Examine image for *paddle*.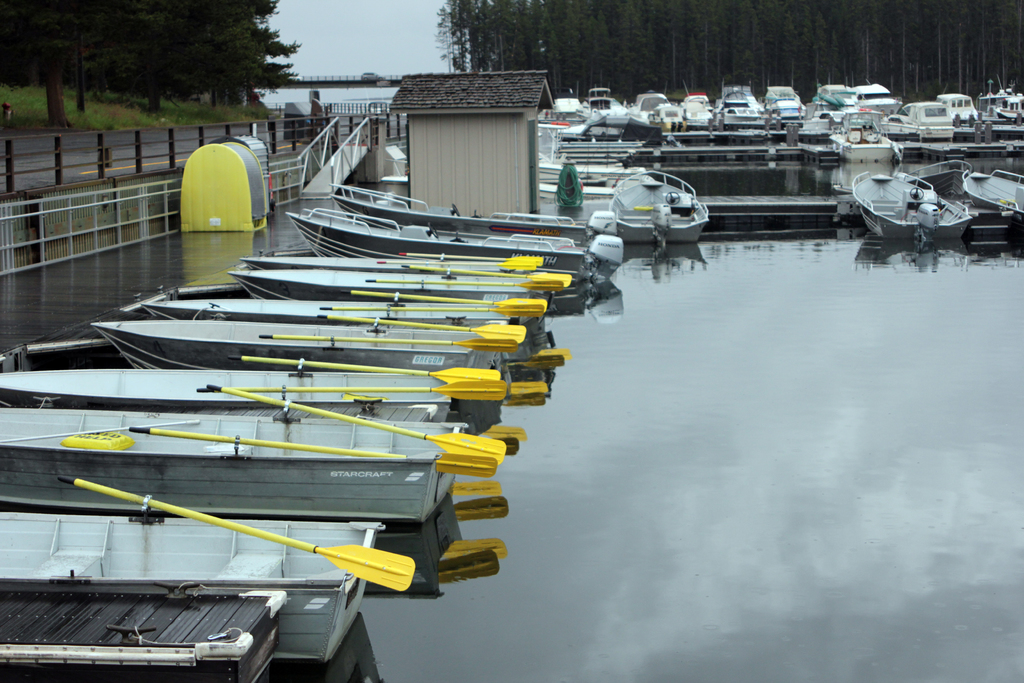
Examination result: bbox(509, 349, 572, 358).
